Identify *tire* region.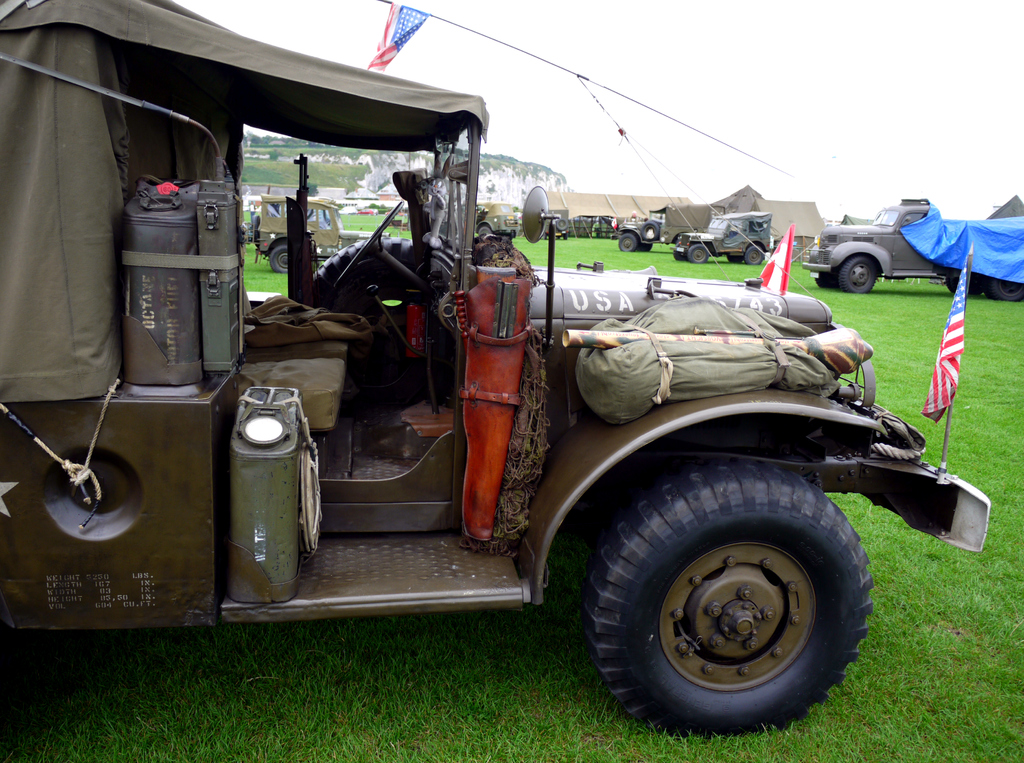
Region: Rect(947, 272, 961, 293).
